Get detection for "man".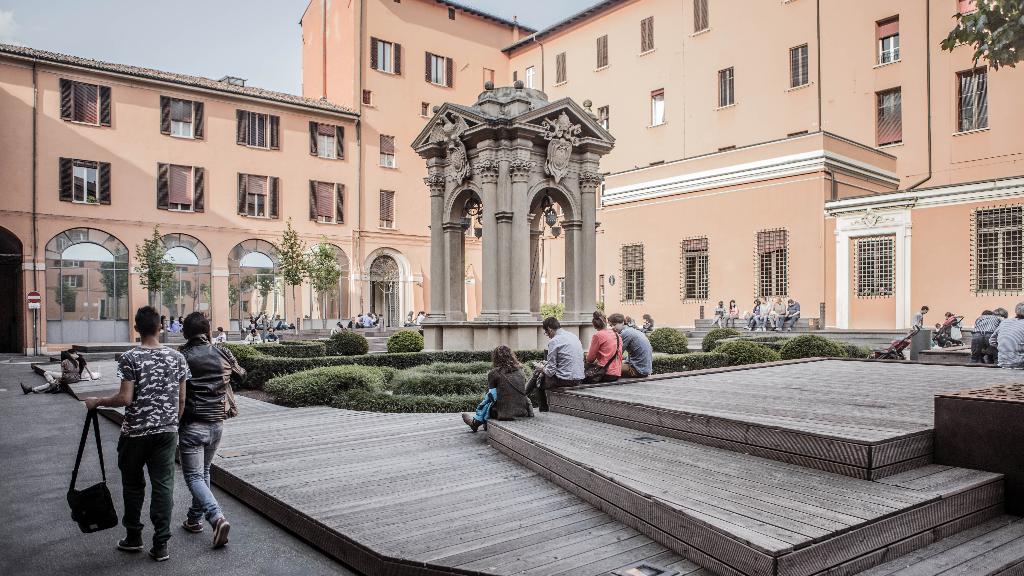
Detection: bbox(361, 310, 376, 326).
